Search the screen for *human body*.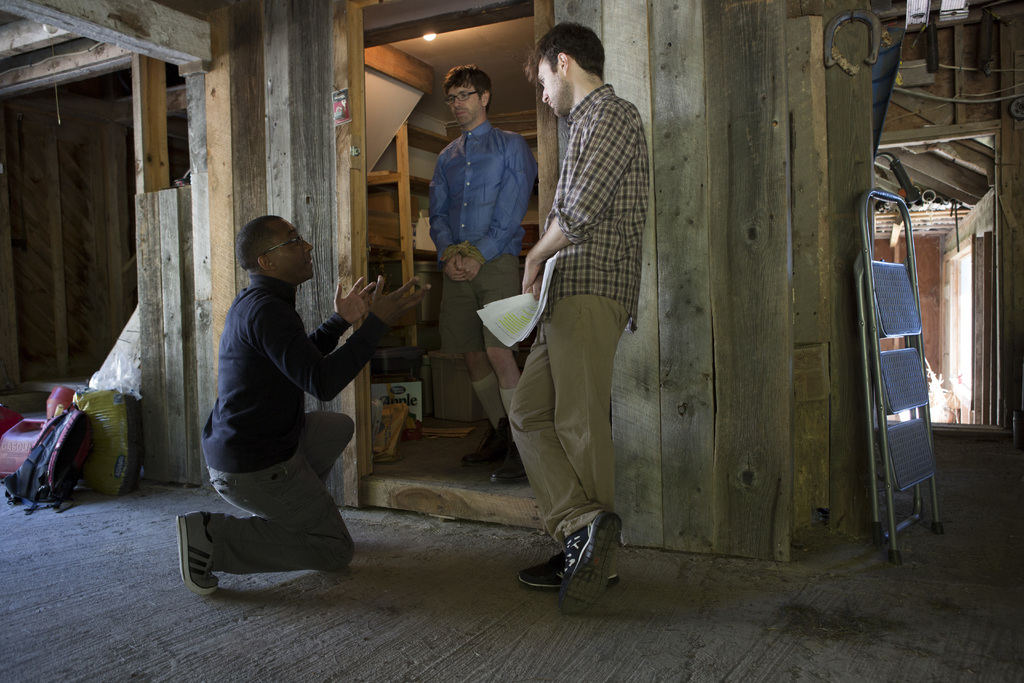
Found at region(512, 22, 657, 591).
